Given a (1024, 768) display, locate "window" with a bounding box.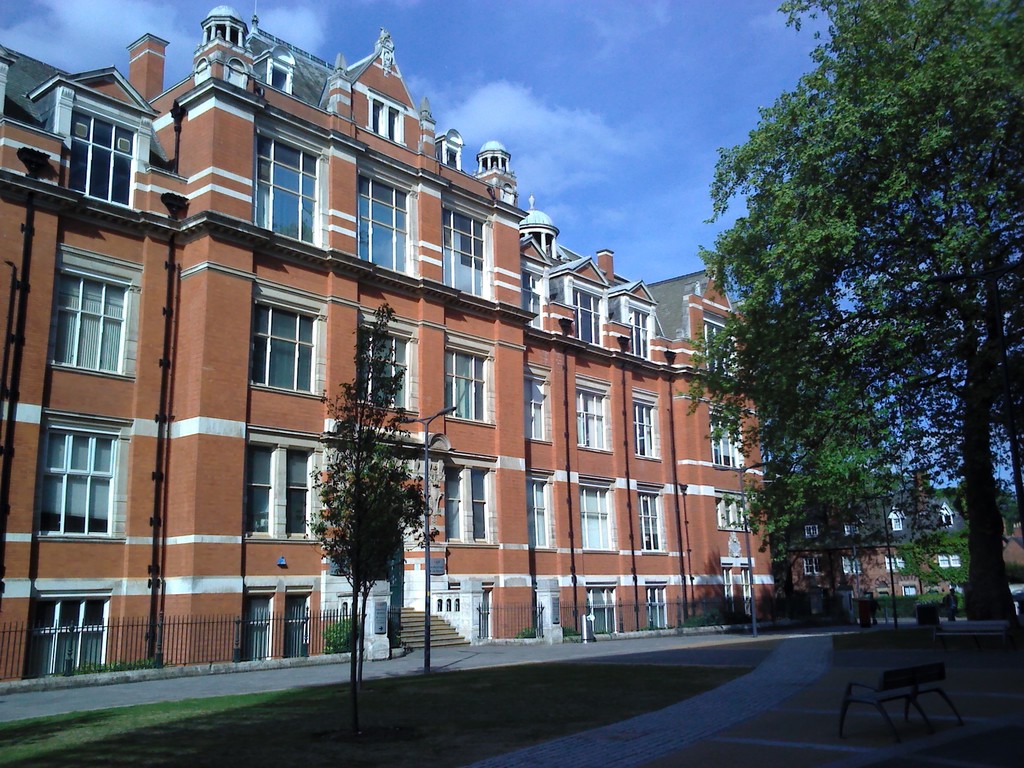
Located: <box>243,271,330,412</box>.
